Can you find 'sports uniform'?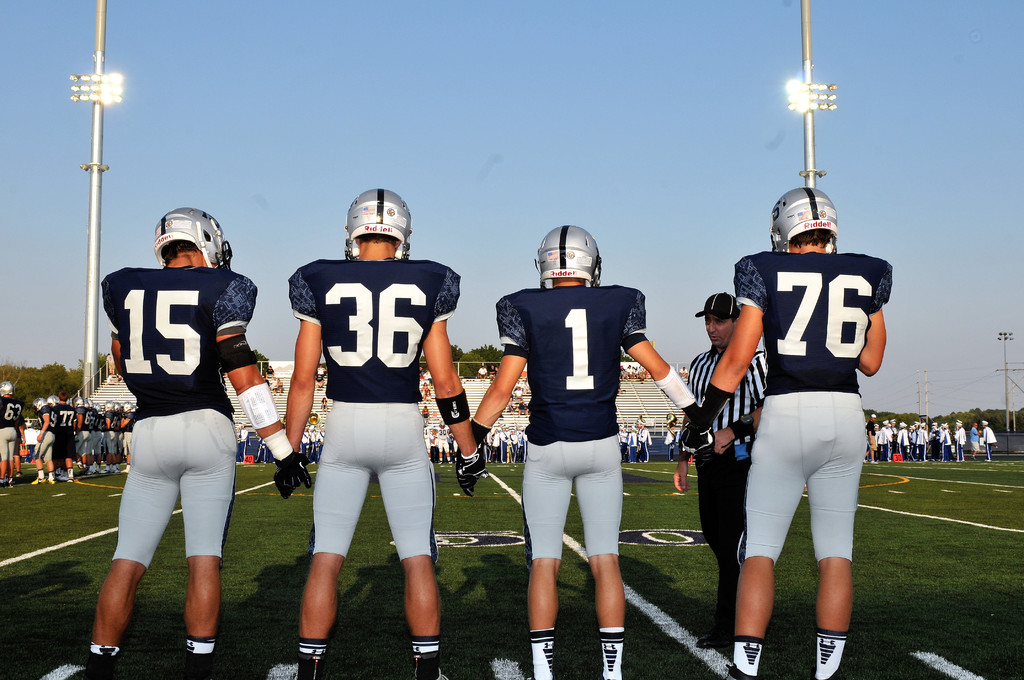
Yes, bounding box: 276 182 480 678.
